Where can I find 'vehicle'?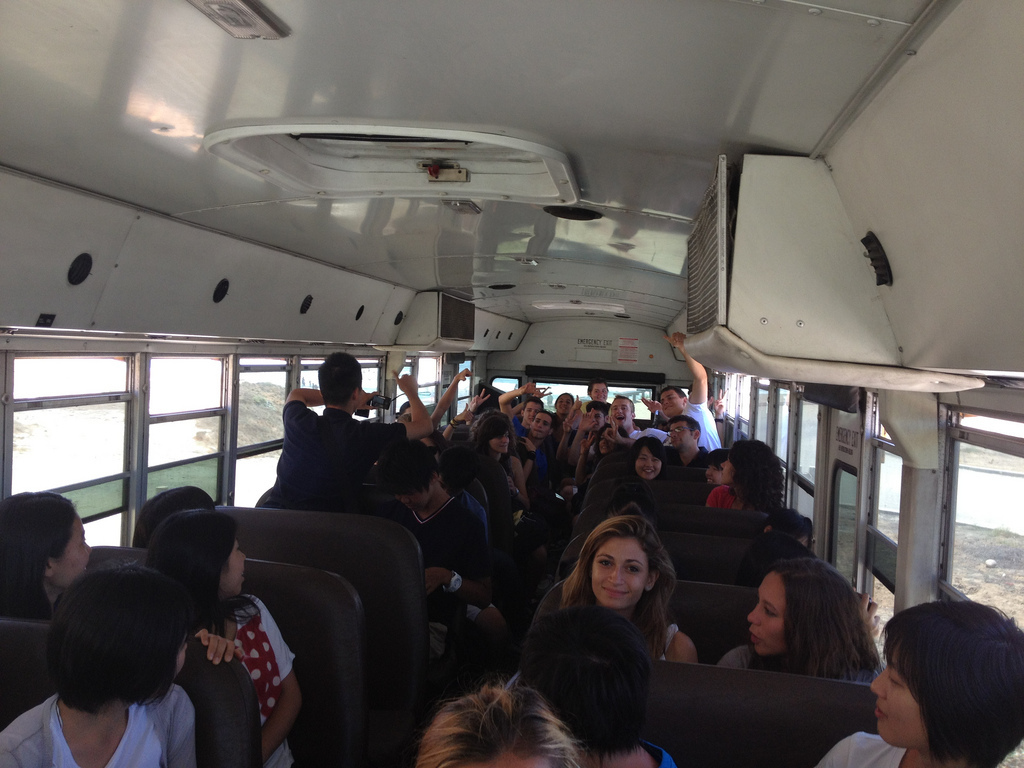
You can find it at rect(2, 0, 1023, 767).
